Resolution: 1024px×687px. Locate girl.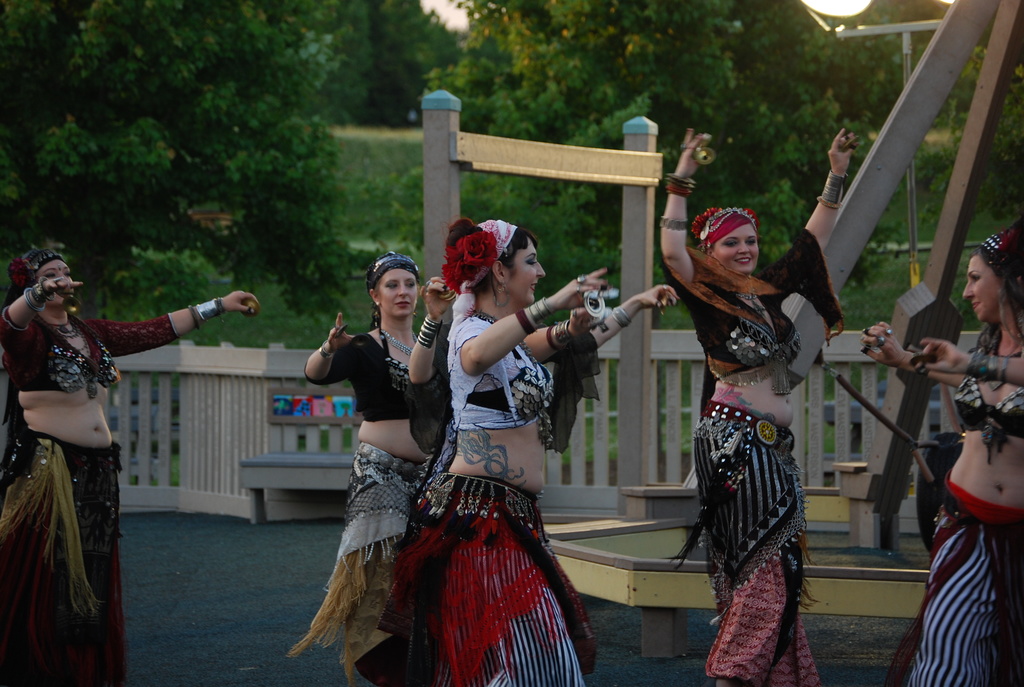
bbox=(346, 205, 671, 686).
